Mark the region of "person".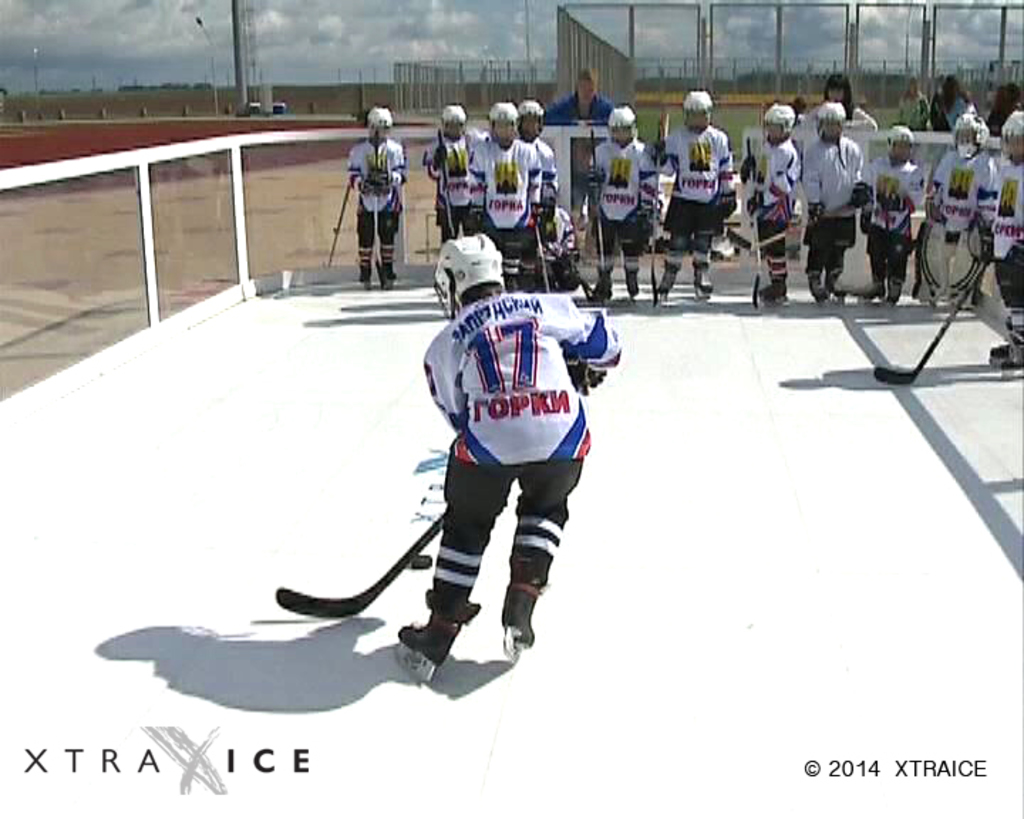
Region: [left=929, top=112, right=1000, bottom=304].
